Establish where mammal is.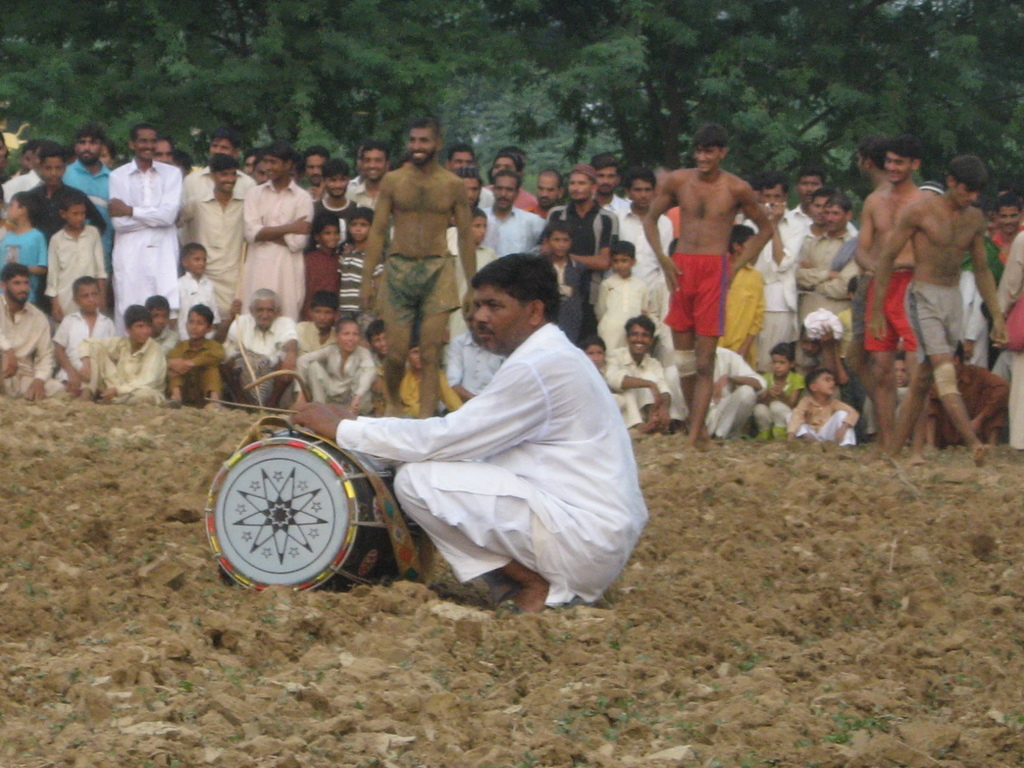
Established at (x1=869, y1=147, x2=1009, y2=457).
